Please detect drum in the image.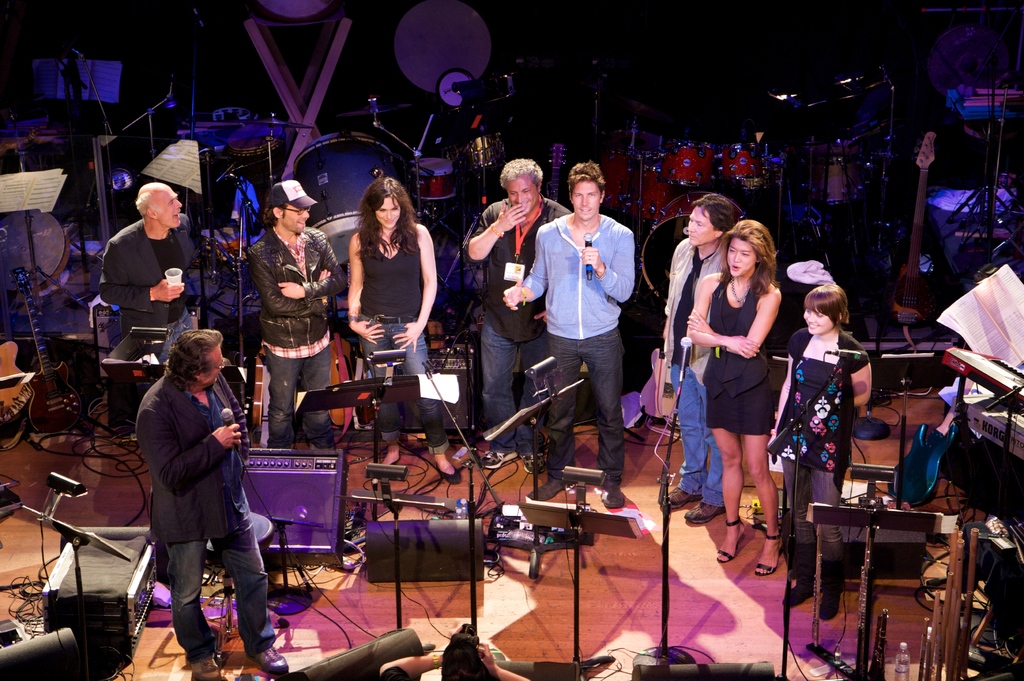
{"left": 228, "top": 124, "right": 292, "bottom": 186}.
